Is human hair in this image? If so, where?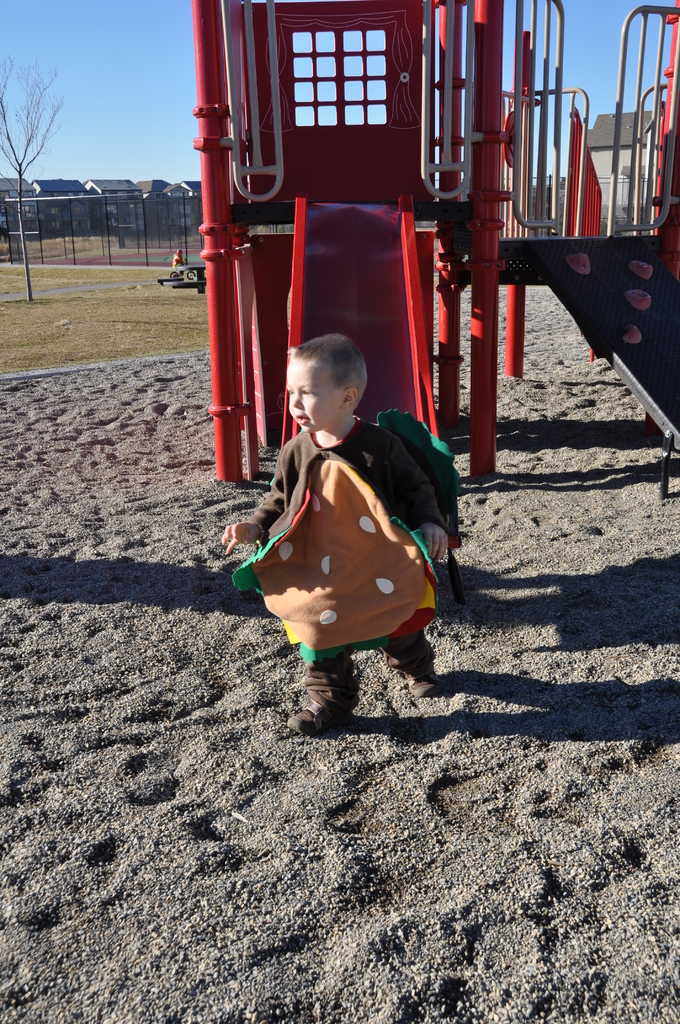
Yes, at box=[290, 329, 371, 420].
